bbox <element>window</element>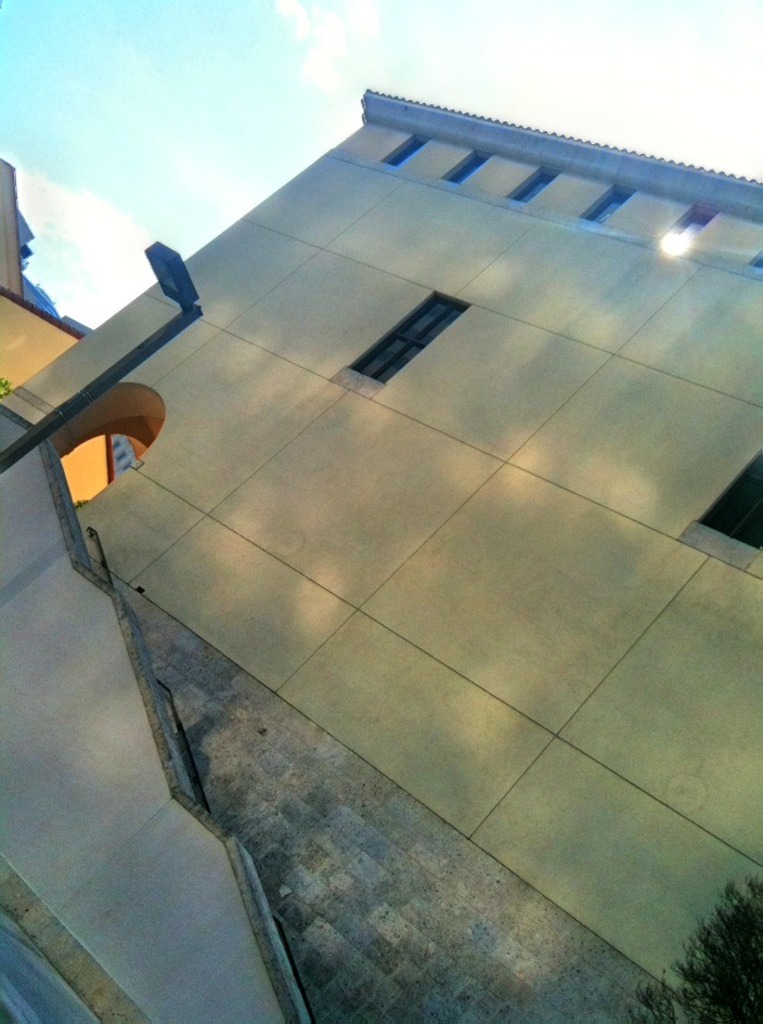
<box>660,203,719,245</box>
